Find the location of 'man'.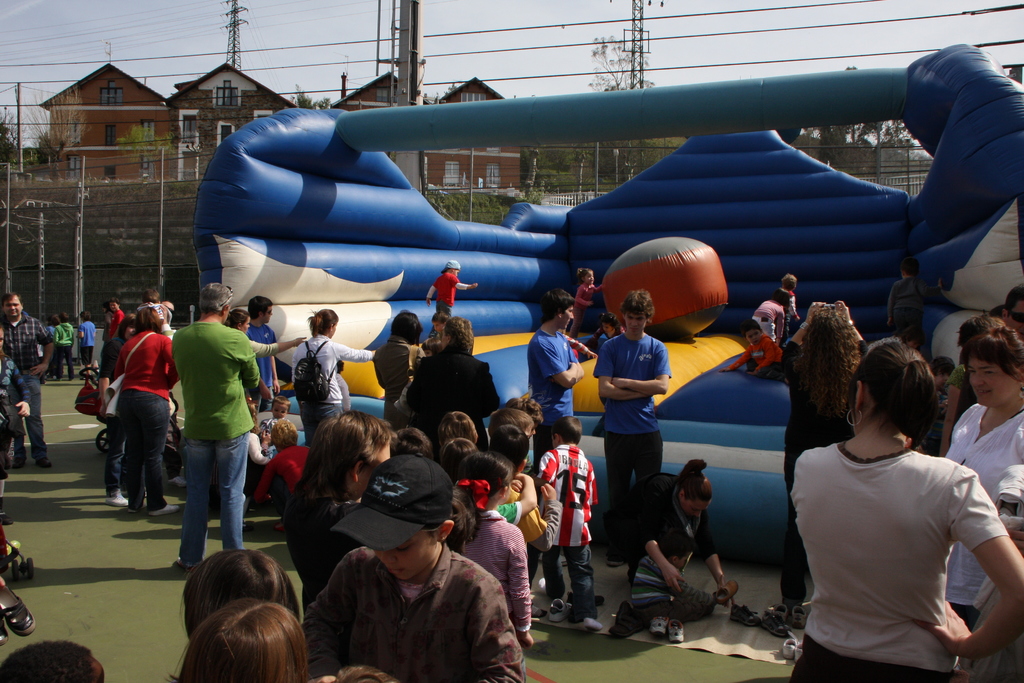
Location: 173,278,260,570.
